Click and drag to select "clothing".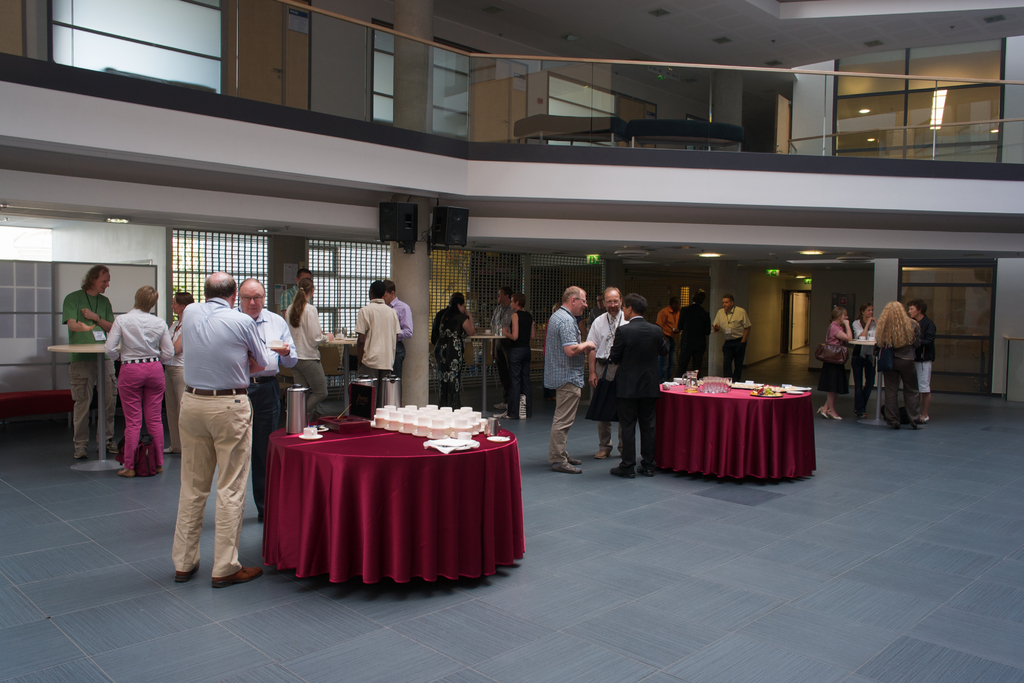
Selection: [left=506, top=307, right=532, bottom=415].
